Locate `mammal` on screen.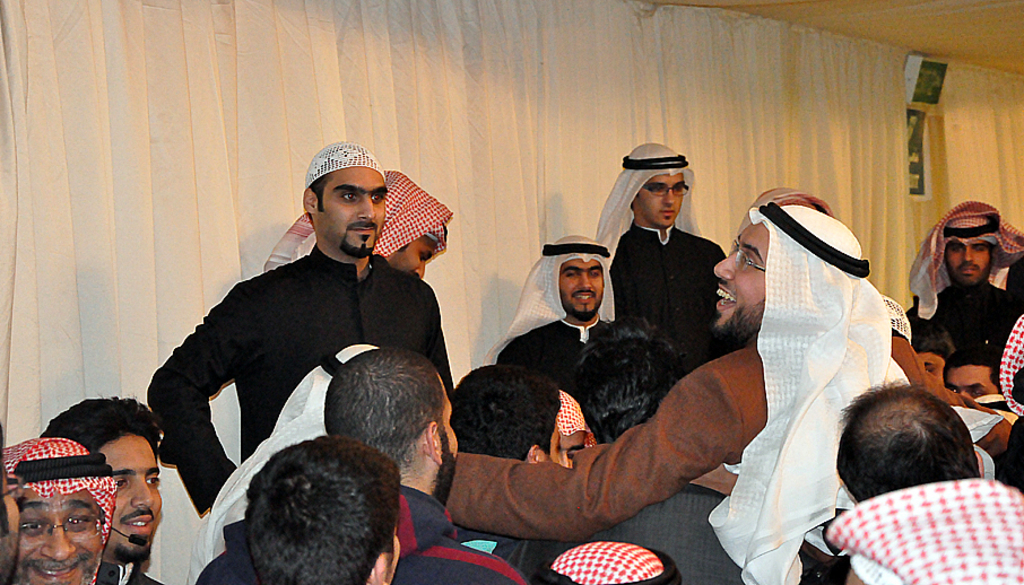
On screen at box(193, 433, 403, 584).
